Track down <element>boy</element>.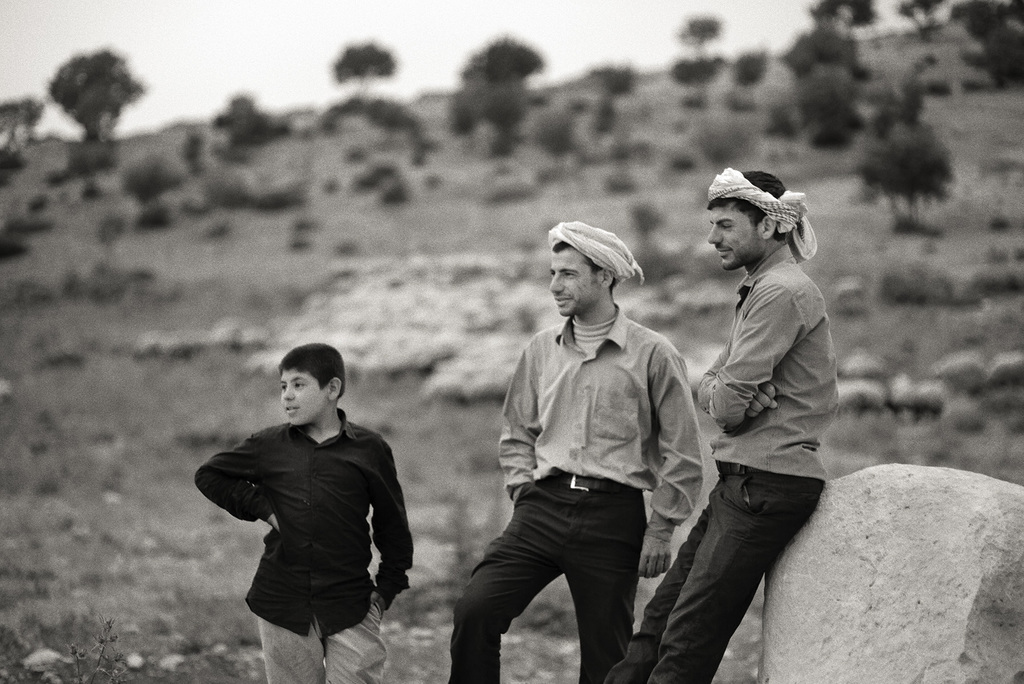
Tracked to (x1=188, y1=337, x2=426, y2=666).
